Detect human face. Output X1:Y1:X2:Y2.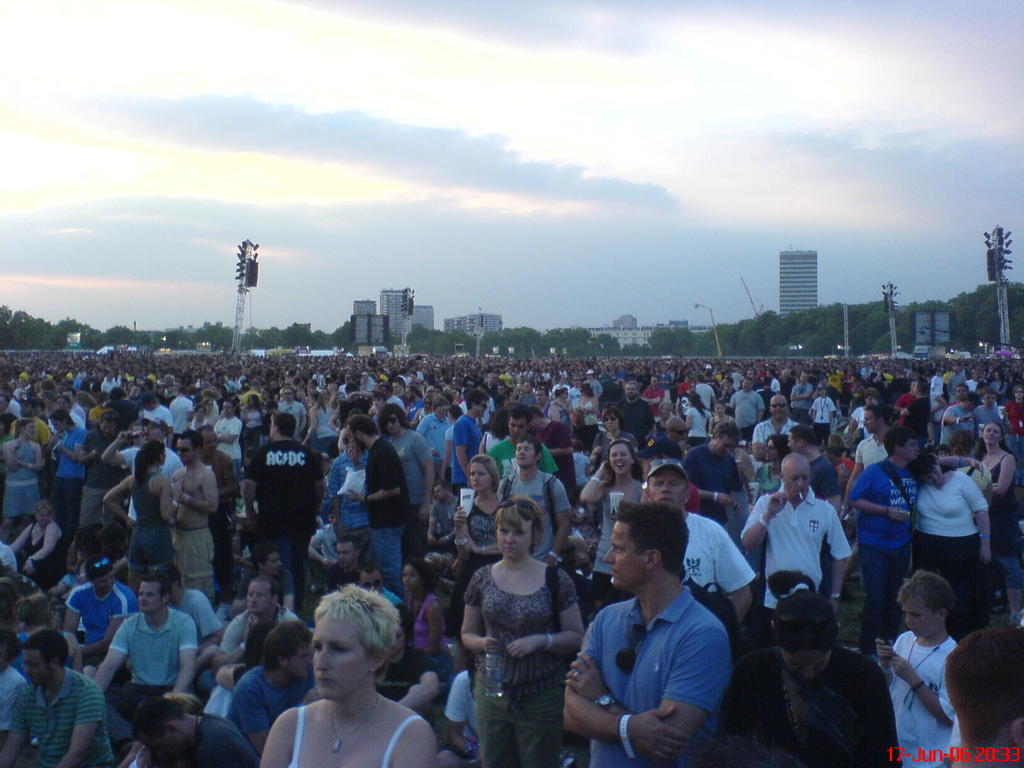
982:424:1002:451.
